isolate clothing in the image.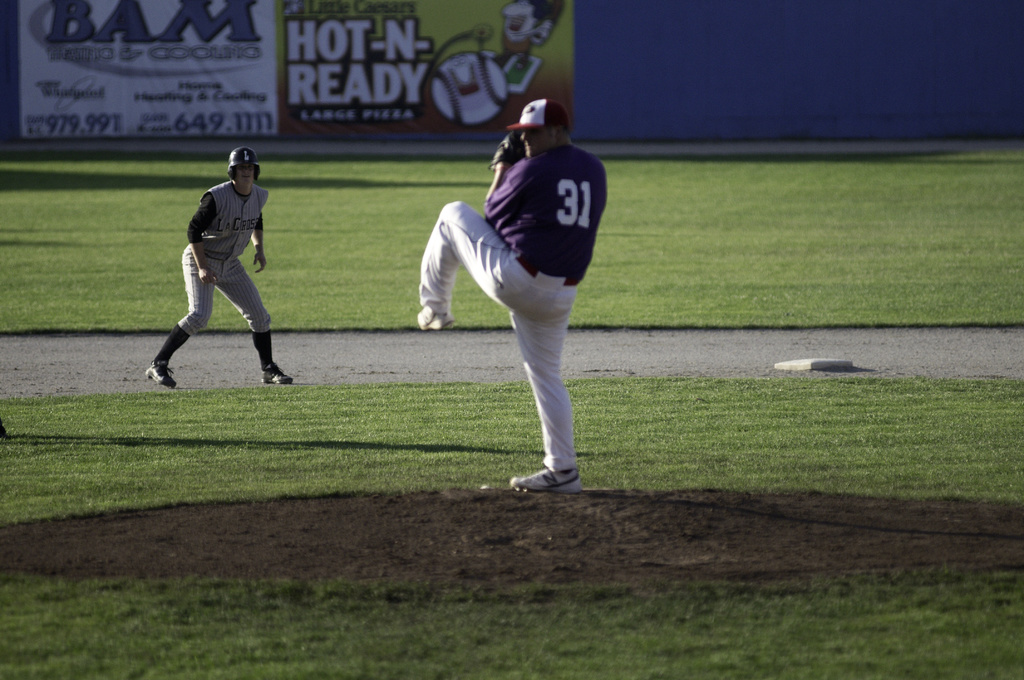
Isolated region: 418:146:612:477.
